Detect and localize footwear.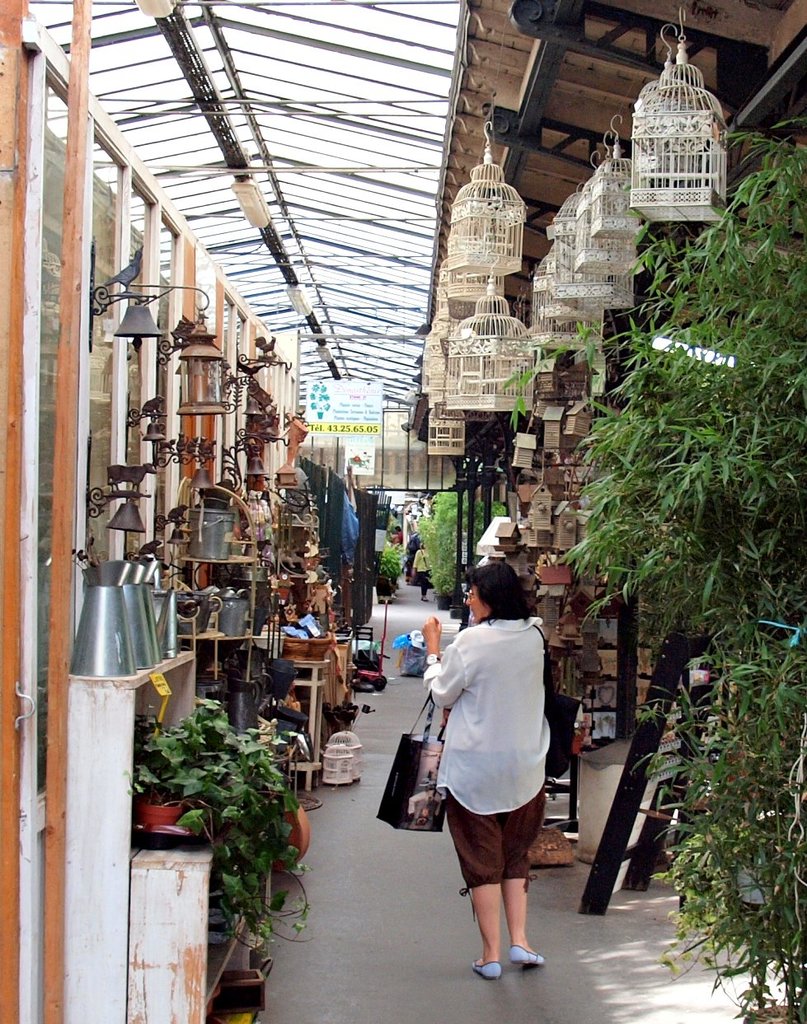
Localized at <region>470, 956, 505, 984</region>.
